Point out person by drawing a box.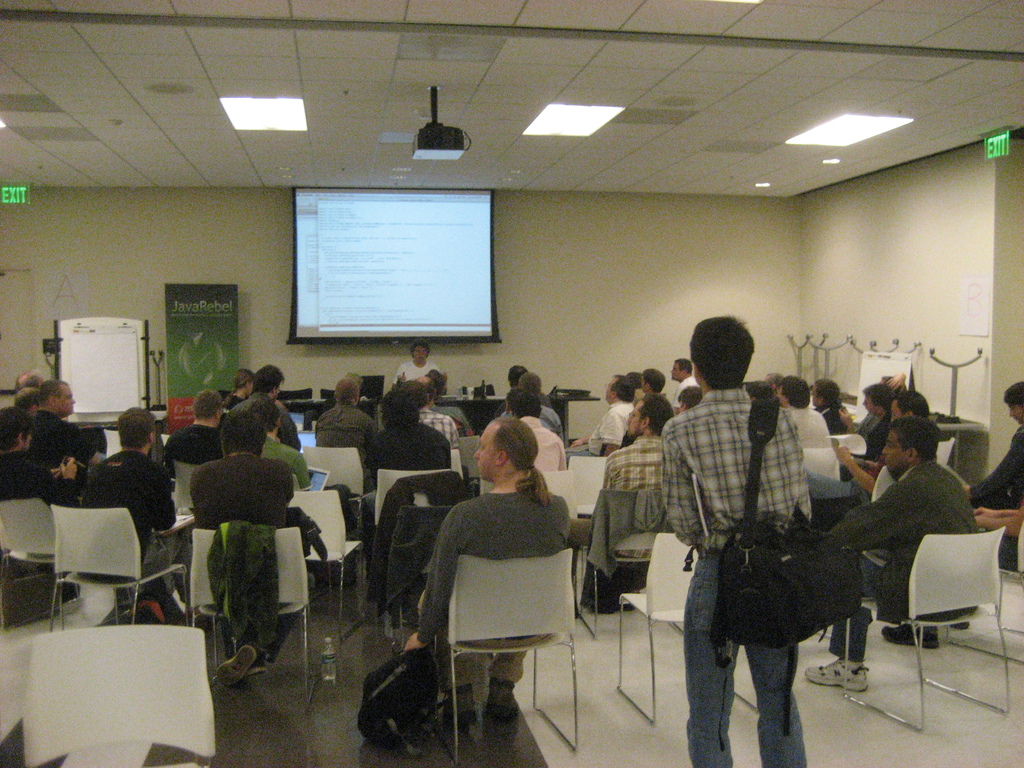
[327, 376, 388, 475].
